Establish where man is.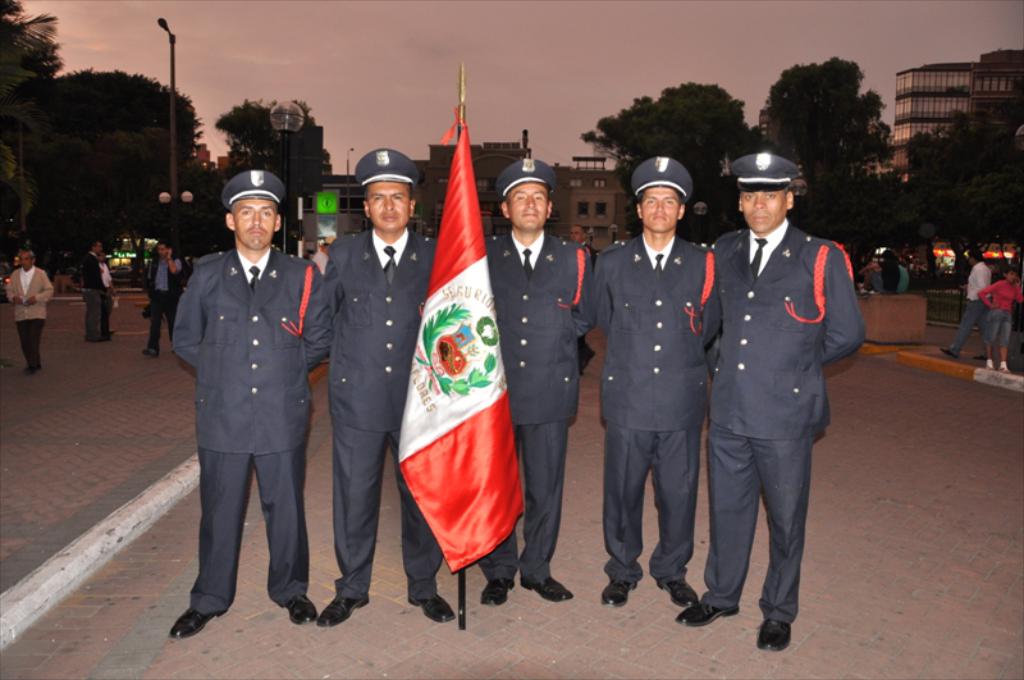
Established at x1=468, y1=146, x2=602, y2=612.
